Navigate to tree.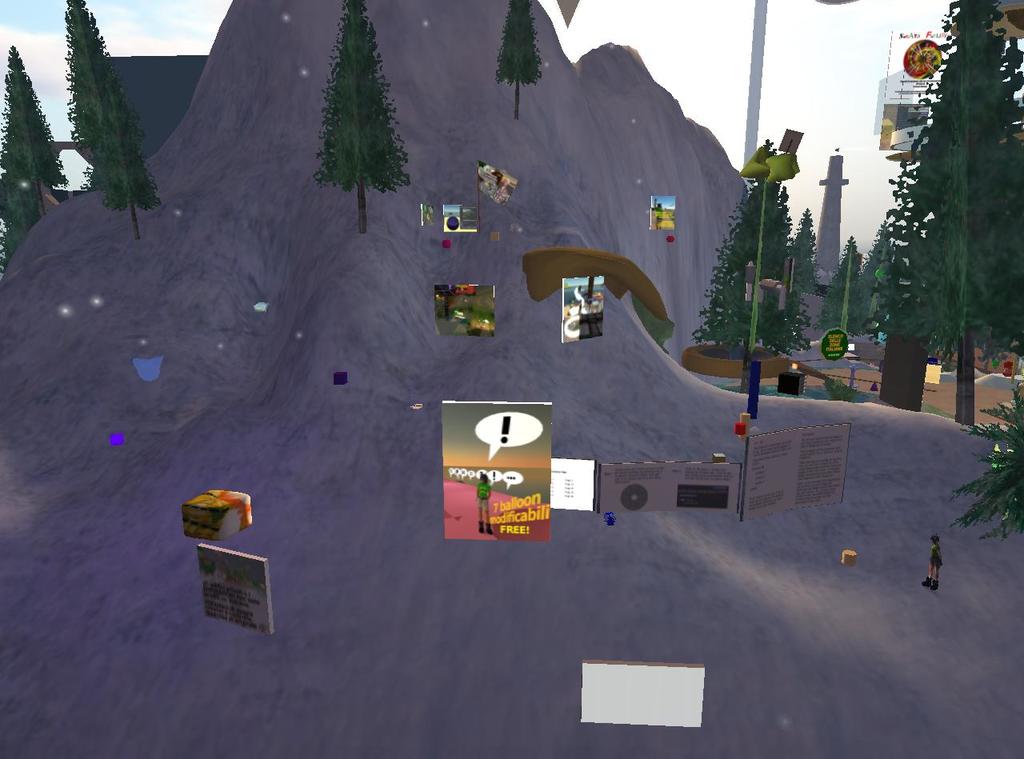
Navigation target: 690,138,806,369.
